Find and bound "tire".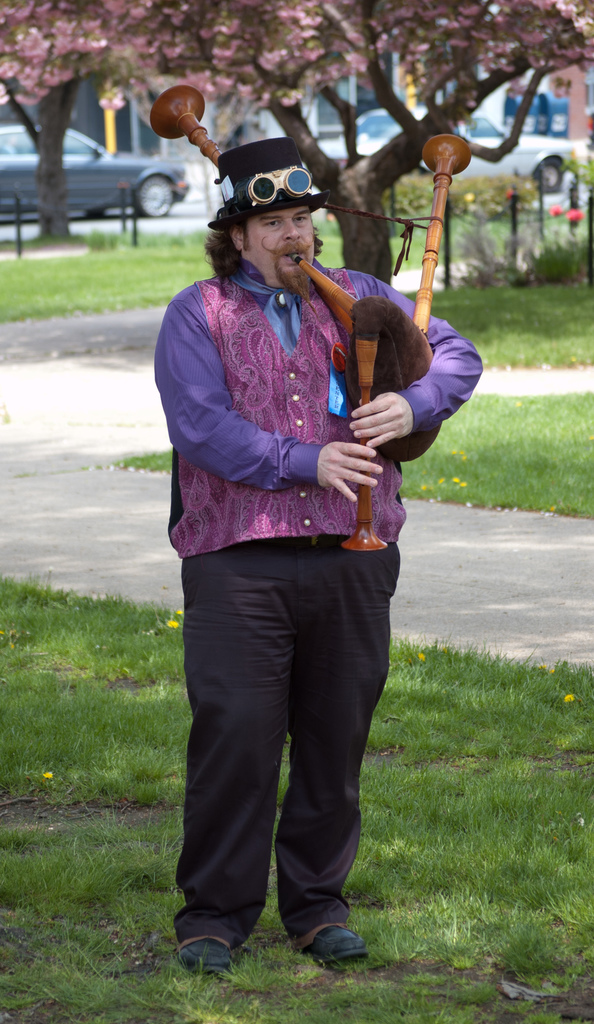
Bound: crop(533, 159, 565, 193).
